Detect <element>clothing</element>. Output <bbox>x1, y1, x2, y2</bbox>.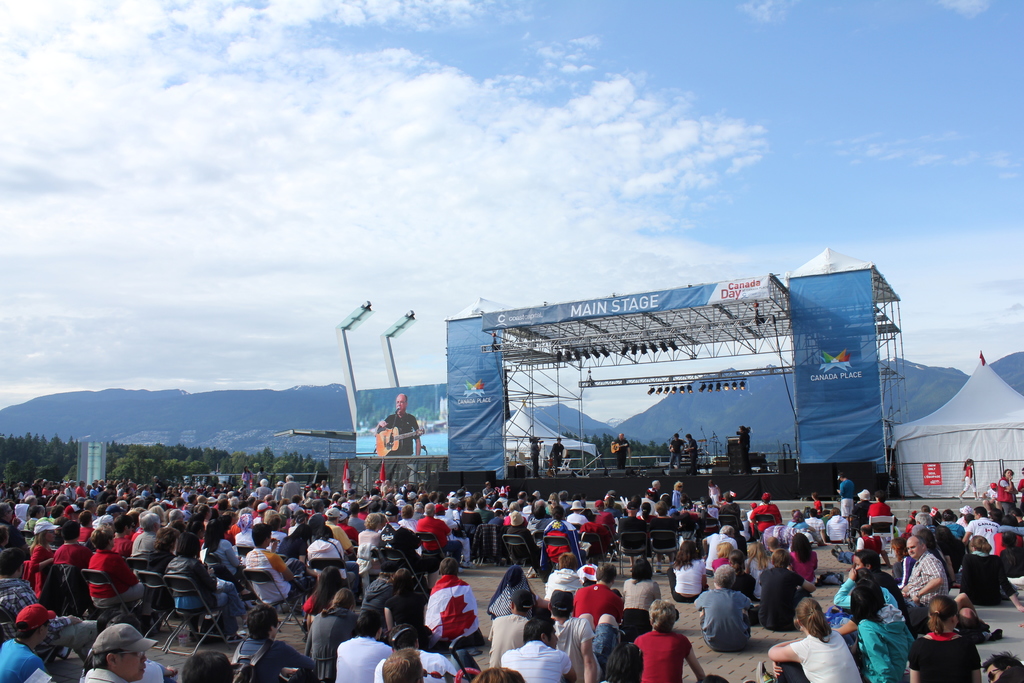
<bbox>970, 518, 998, 546</bbox>.
